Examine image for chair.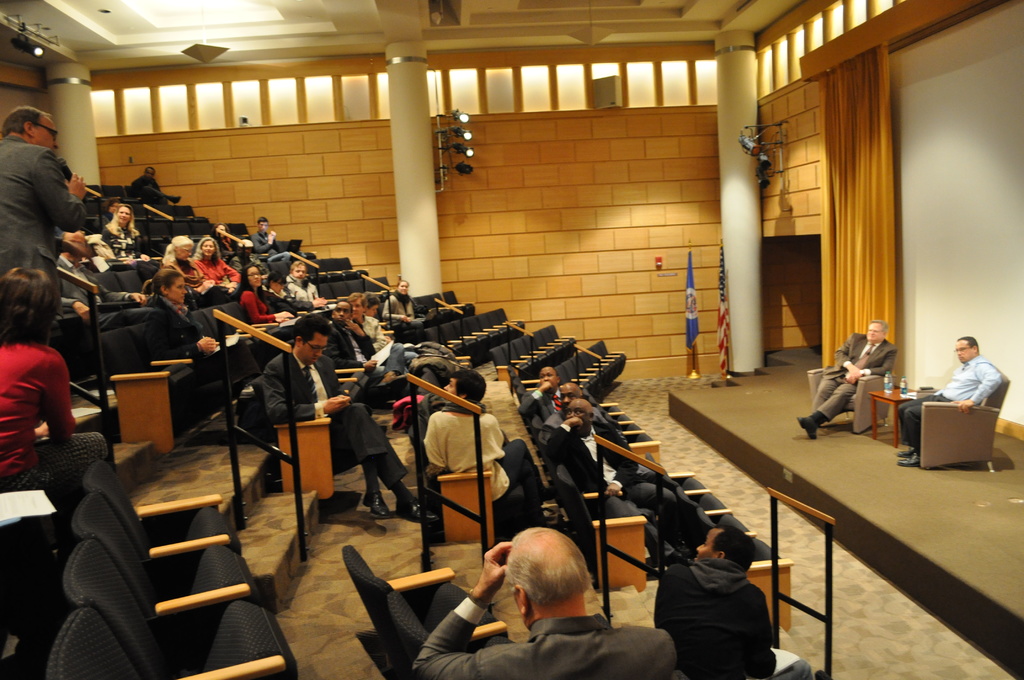
Examination result: pyautogui.locateOnScreen(351, 628, 412, 679).
